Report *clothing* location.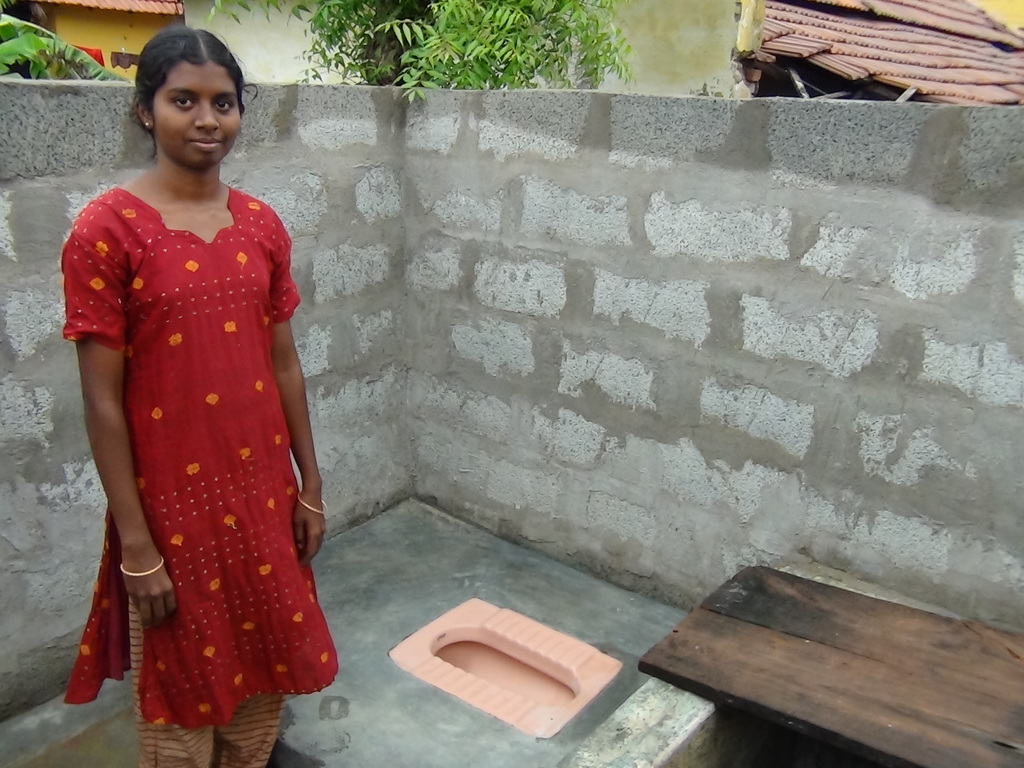
Report: <region>65, 118, 326, 708</region>.
